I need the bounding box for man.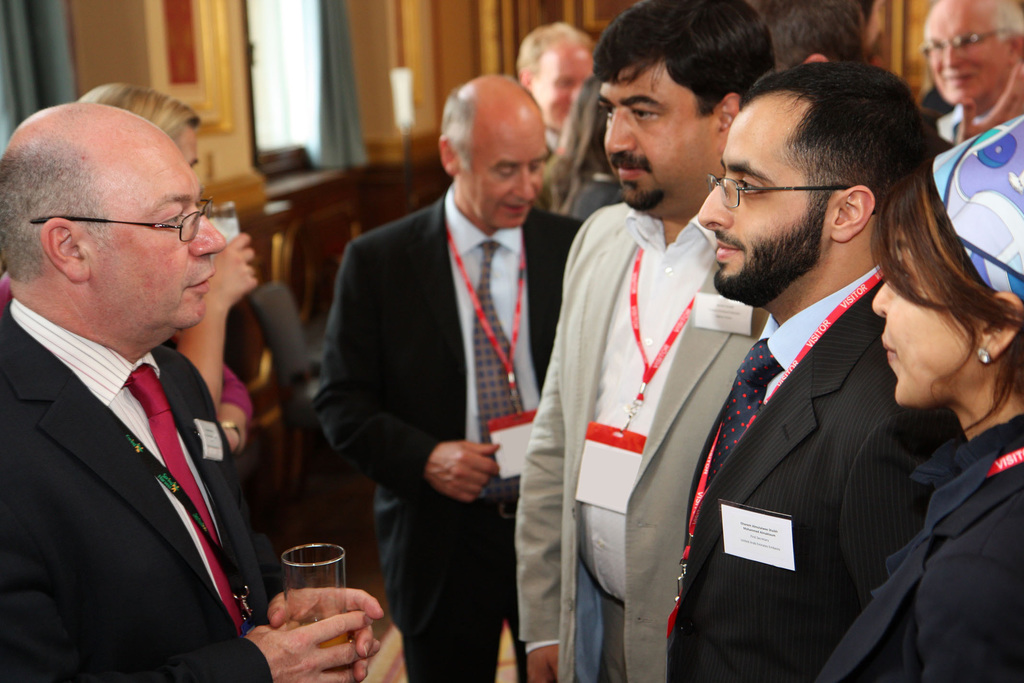
Here it is: crop(0, 104, 294, 682).
